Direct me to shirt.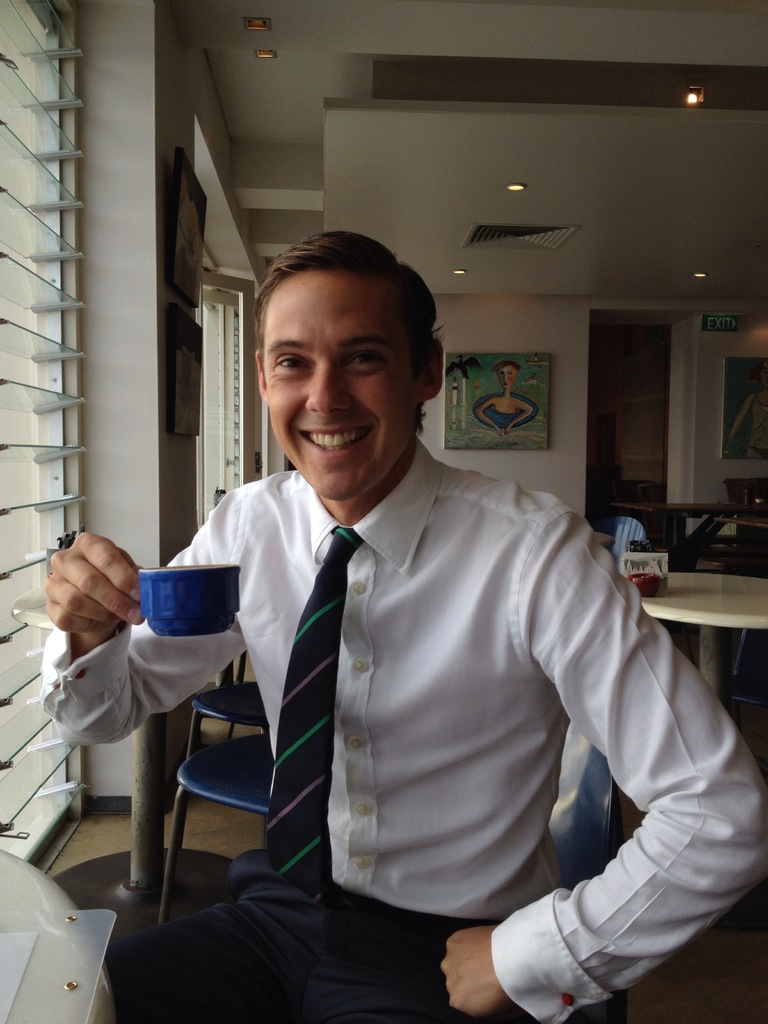
Direction: <bbox>37, 440, 767, 1023</bbox>.
